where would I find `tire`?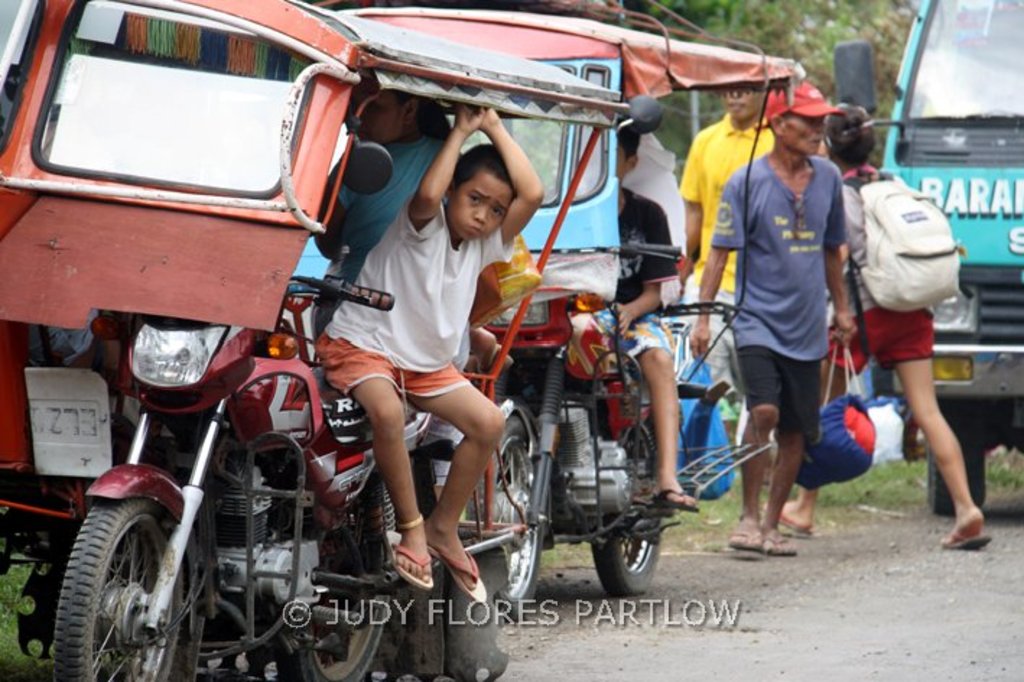
At rect(459, 402, 544, 620).
